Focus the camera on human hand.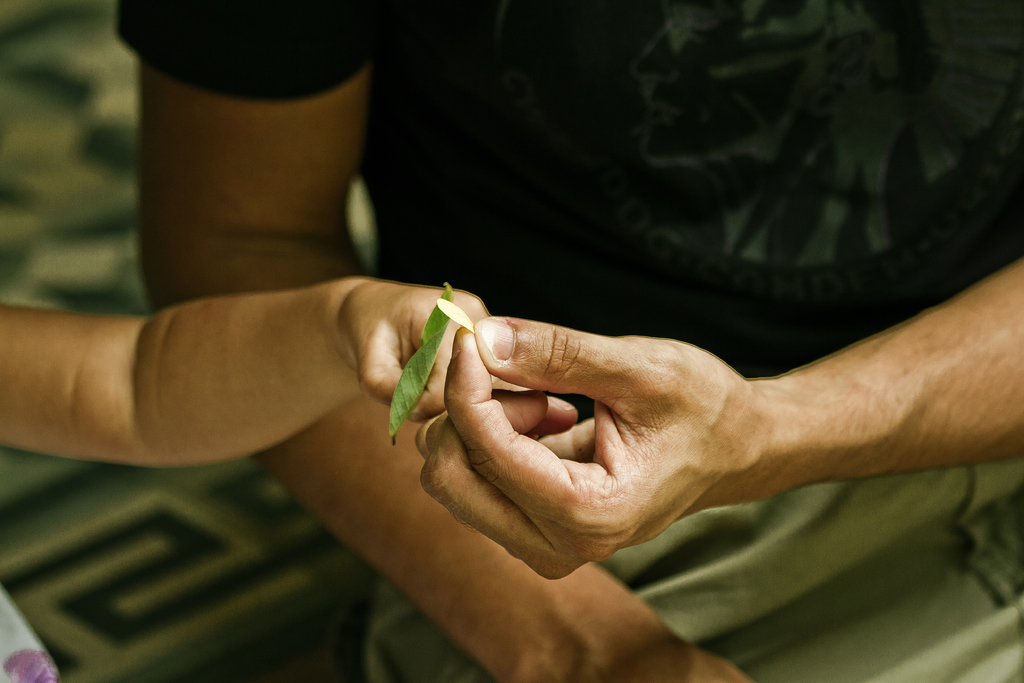
Focus region: left=342, top=279, right=492, bottom=425.
